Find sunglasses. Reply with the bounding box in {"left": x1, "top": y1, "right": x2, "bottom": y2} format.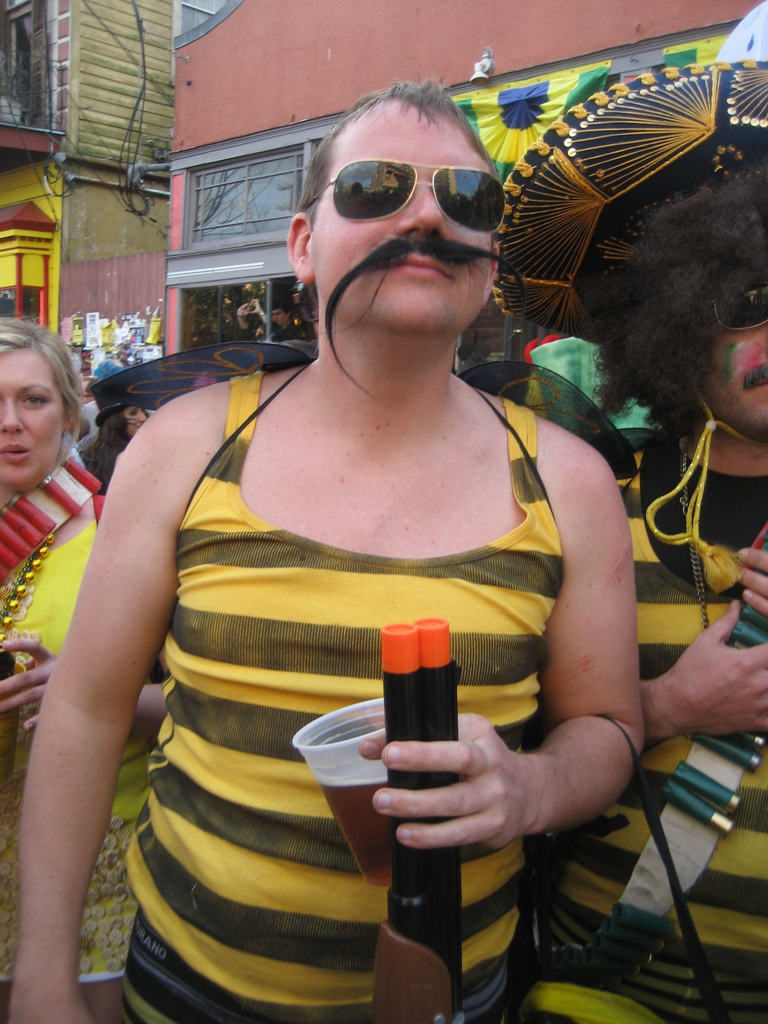
{"left": 712, "top": 279, "right": 767, "bottom": 330}.
